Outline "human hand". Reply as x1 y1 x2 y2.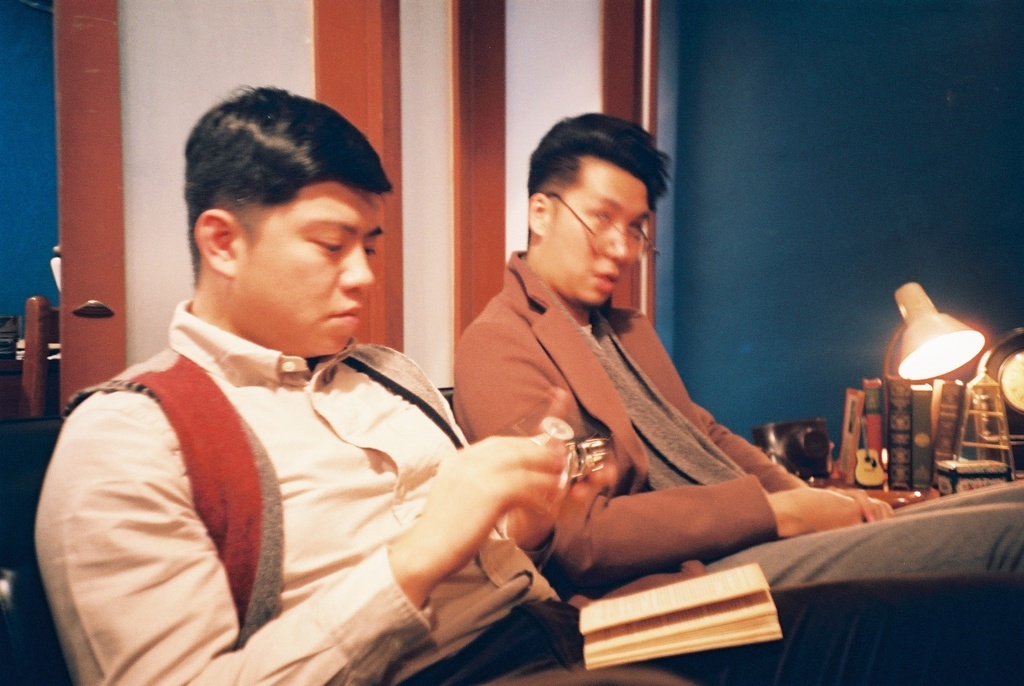
510 459 614 549.
